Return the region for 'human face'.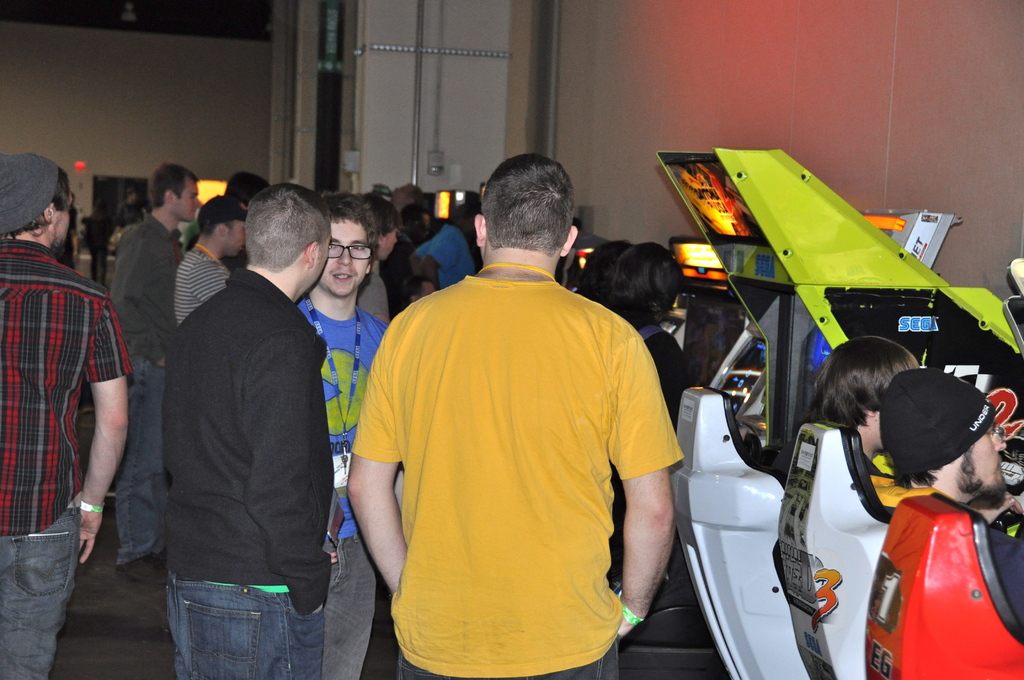
locate(379, 230, 390, 260).
